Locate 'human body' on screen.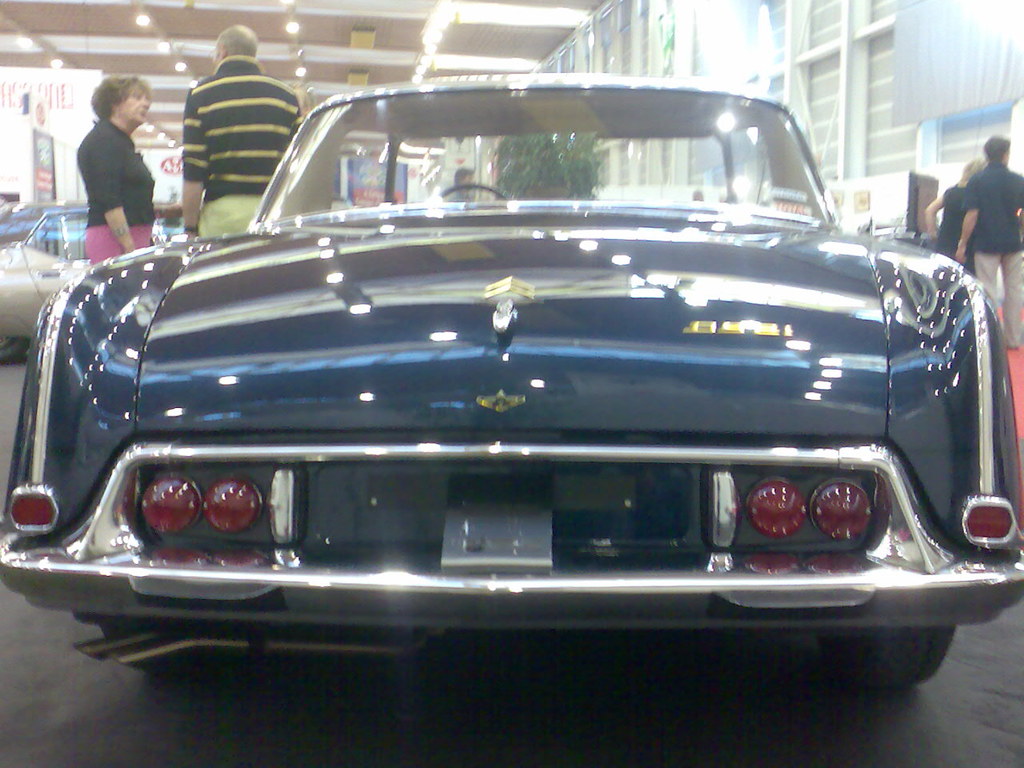
On screen at BBox(181, 54, 301, 235).
